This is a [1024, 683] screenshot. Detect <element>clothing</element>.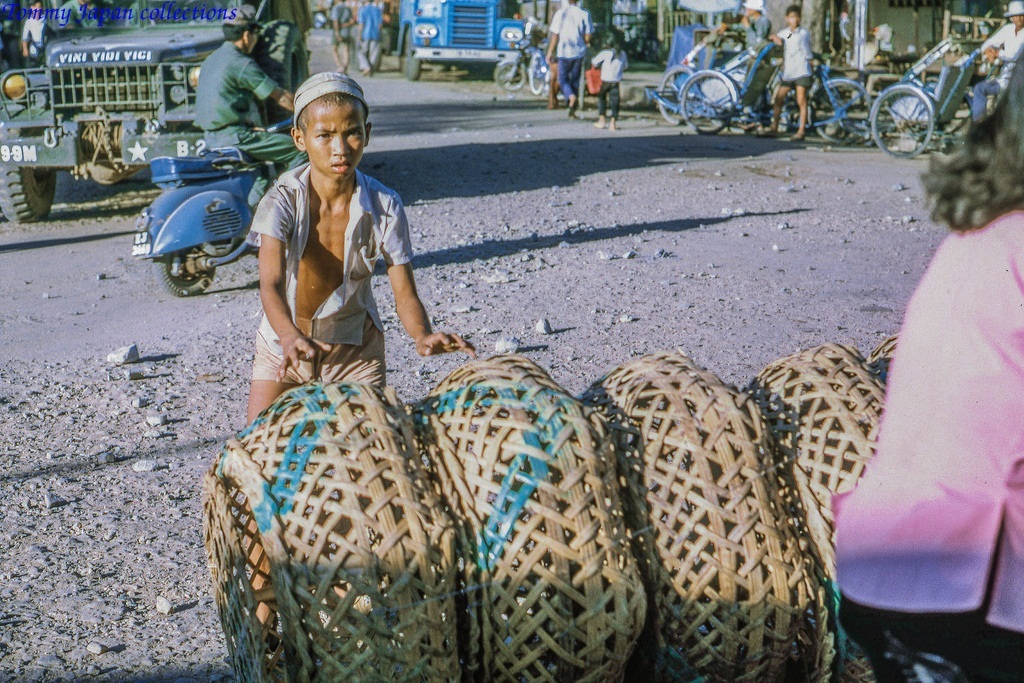
778:25:815:88.
